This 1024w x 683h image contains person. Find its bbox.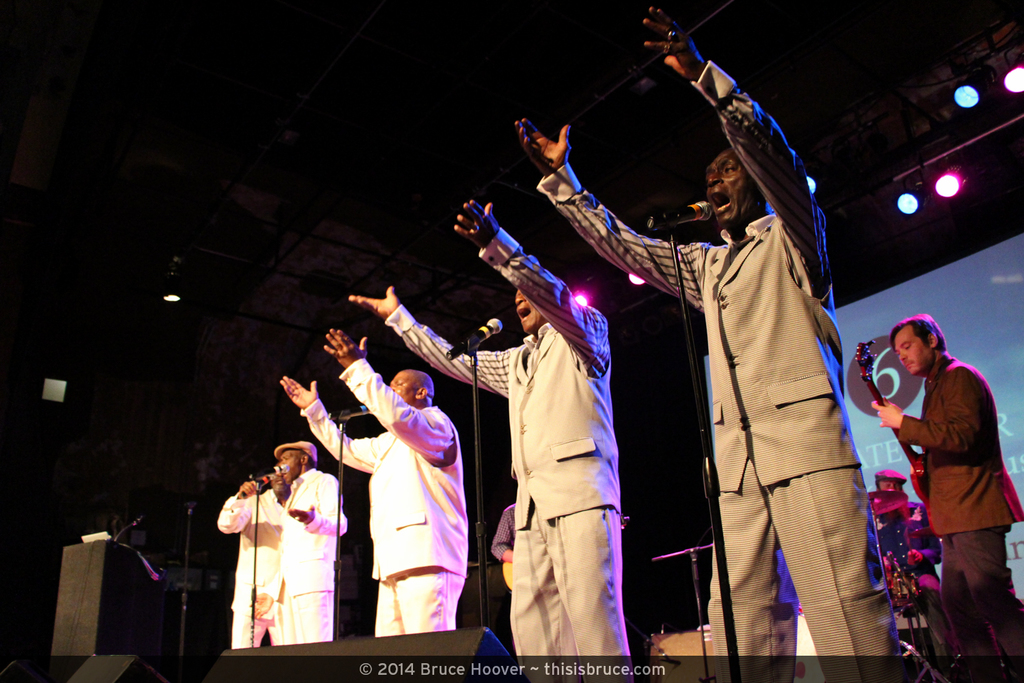
[x1=278, y1=329, x2=471, y2=633].
